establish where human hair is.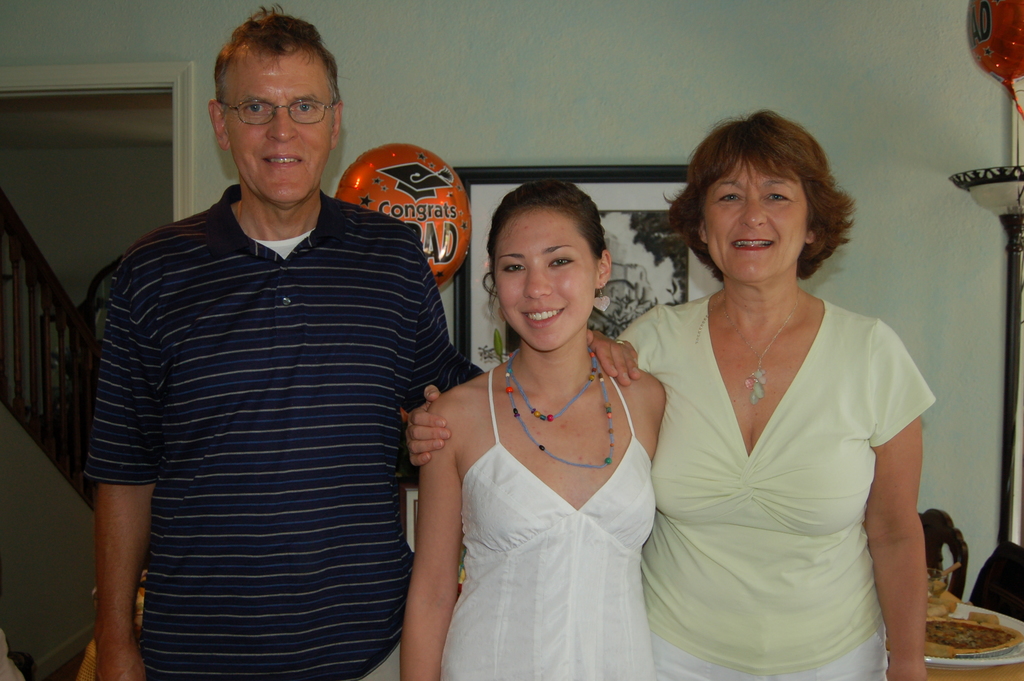
Established at Rect(483, 172, 610, 324).
